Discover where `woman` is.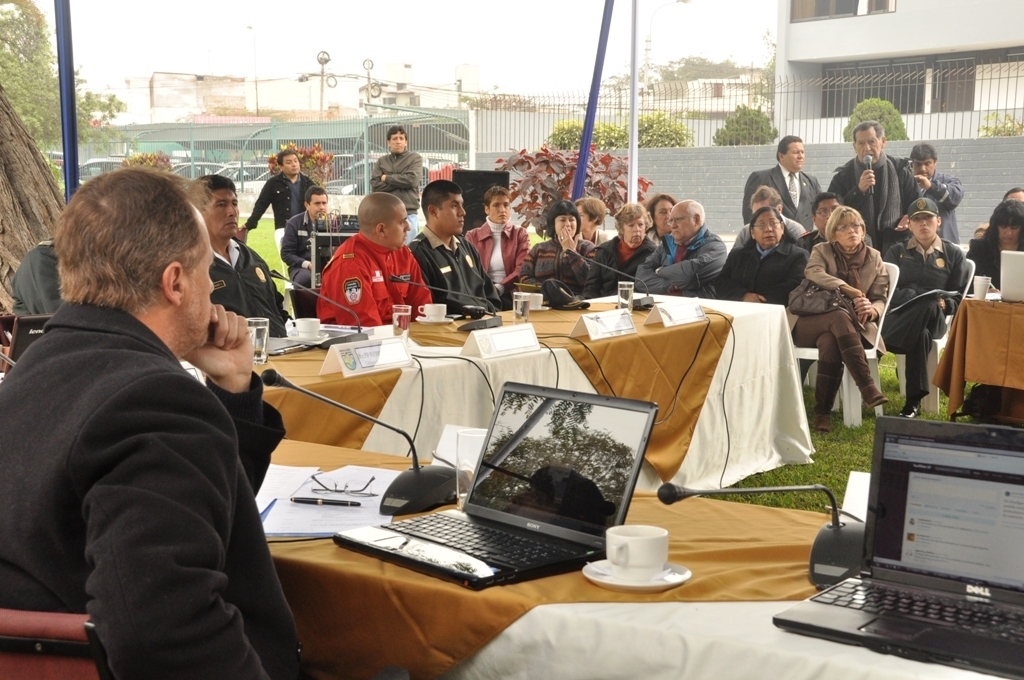
Discovered at crop(969, 199, 1023, 284).
